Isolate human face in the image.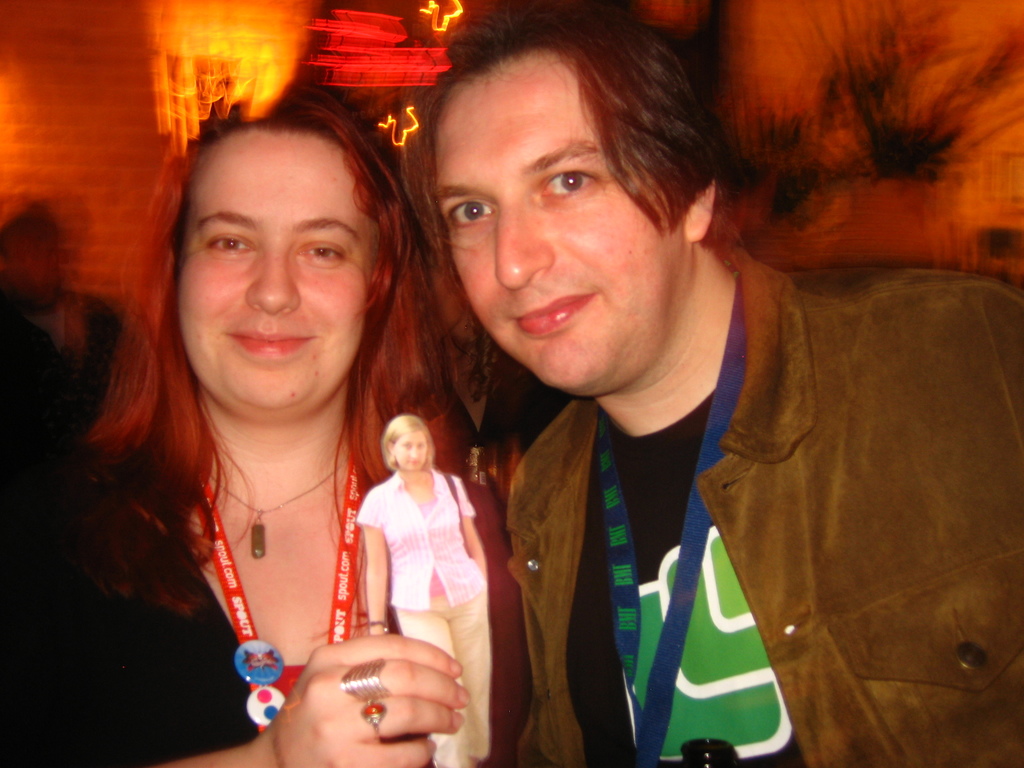
Isolated region: {"x1": 433, "y1": 49, "x2": 689, "y2": 395}.
